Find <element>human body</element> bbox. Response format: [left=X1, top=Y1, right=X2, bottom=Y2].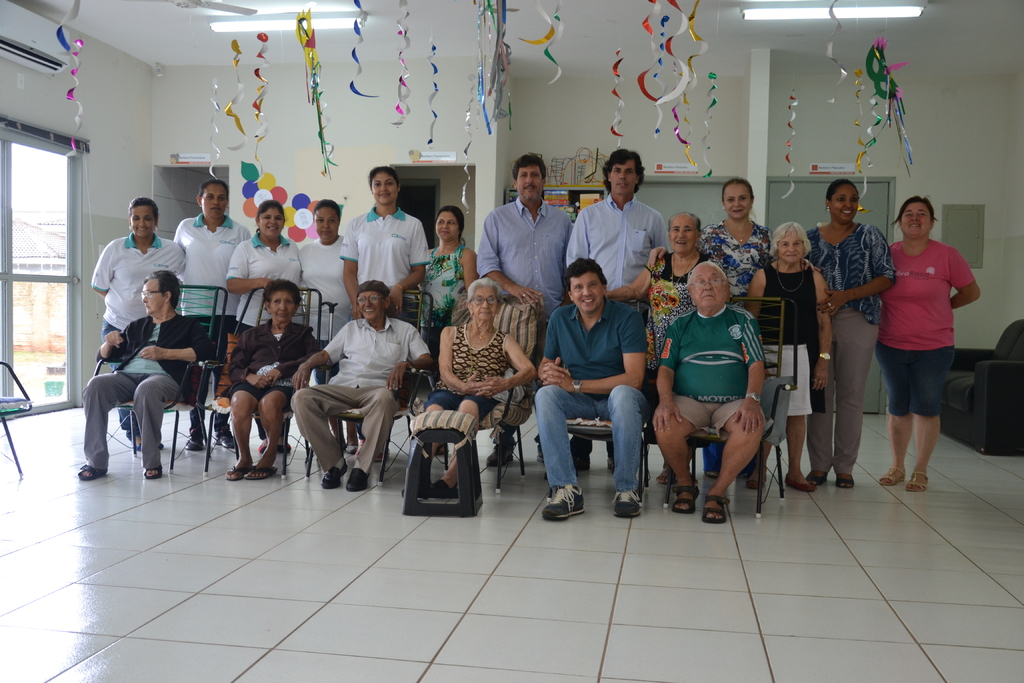
[left=544, top=258, right=666, bottom=514].
